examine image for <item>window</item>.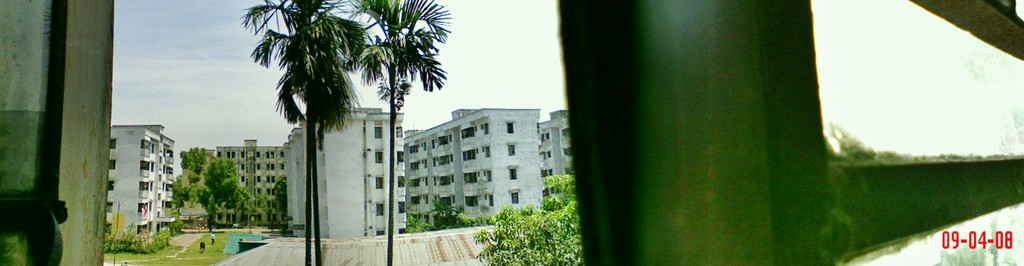
Examination result: select_region(506, 120, 515, 137).
